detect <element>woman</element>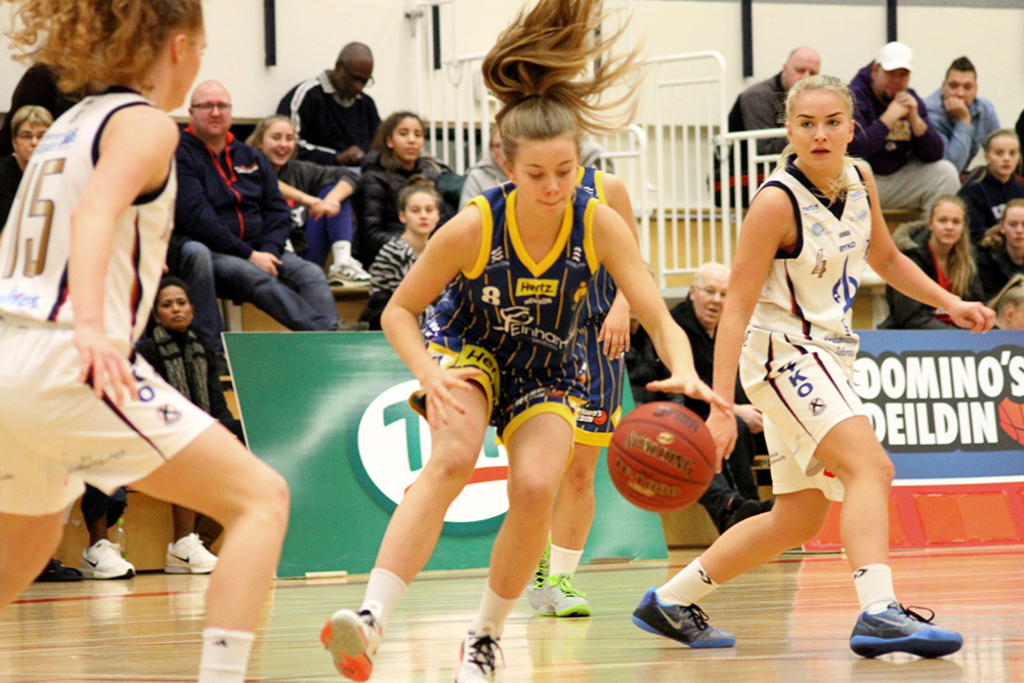
(left=342, top=111, right=470, bottom=278)
